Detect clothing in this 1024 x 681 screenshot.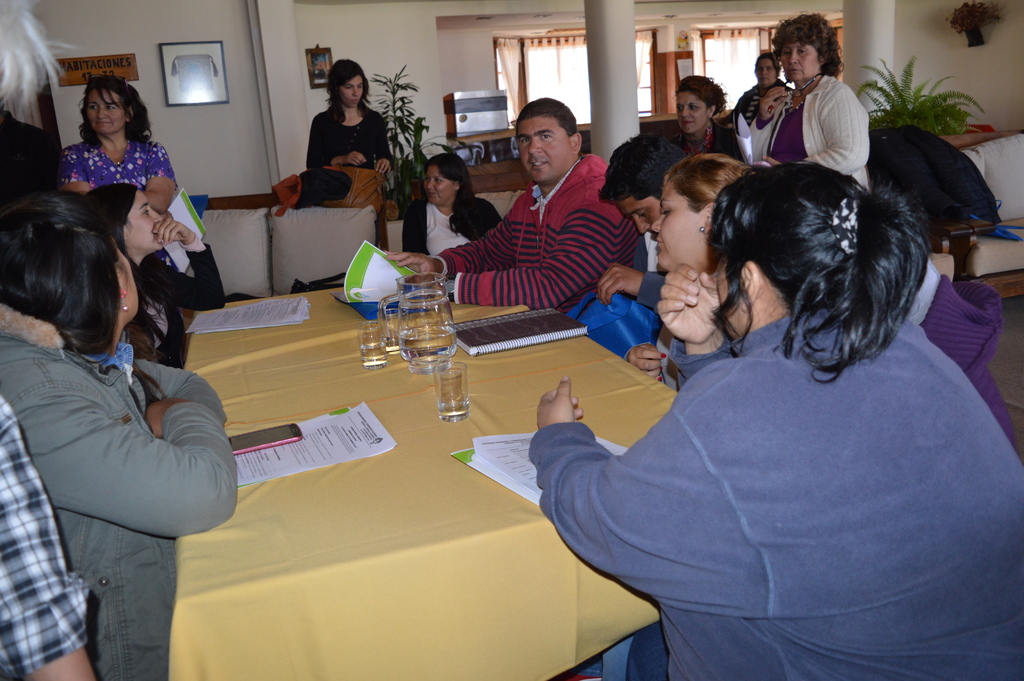
Detection: [0, 334, 229, 680].
